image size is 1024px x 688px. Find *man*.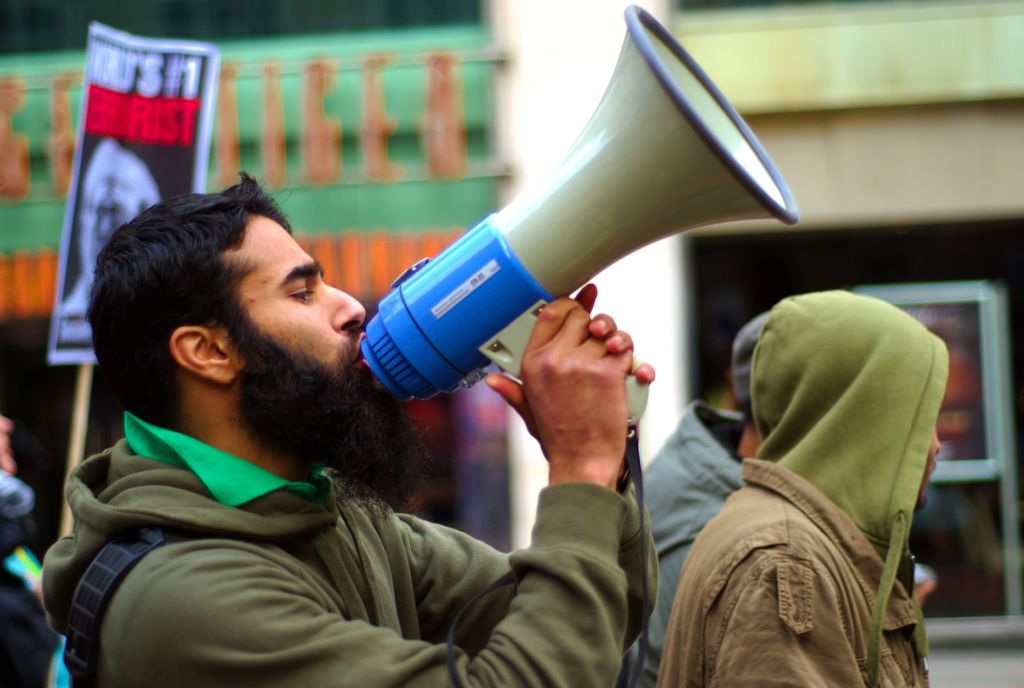
locate(17, 152, 603, 672).
